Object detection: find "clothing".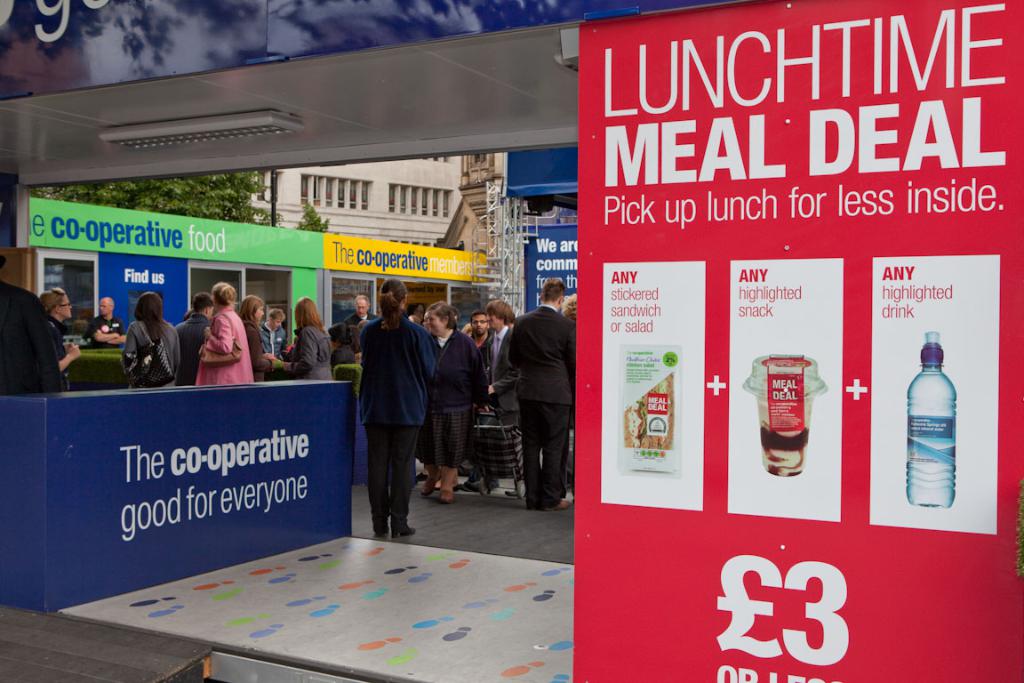
rect(47, 315, 73, 369).
